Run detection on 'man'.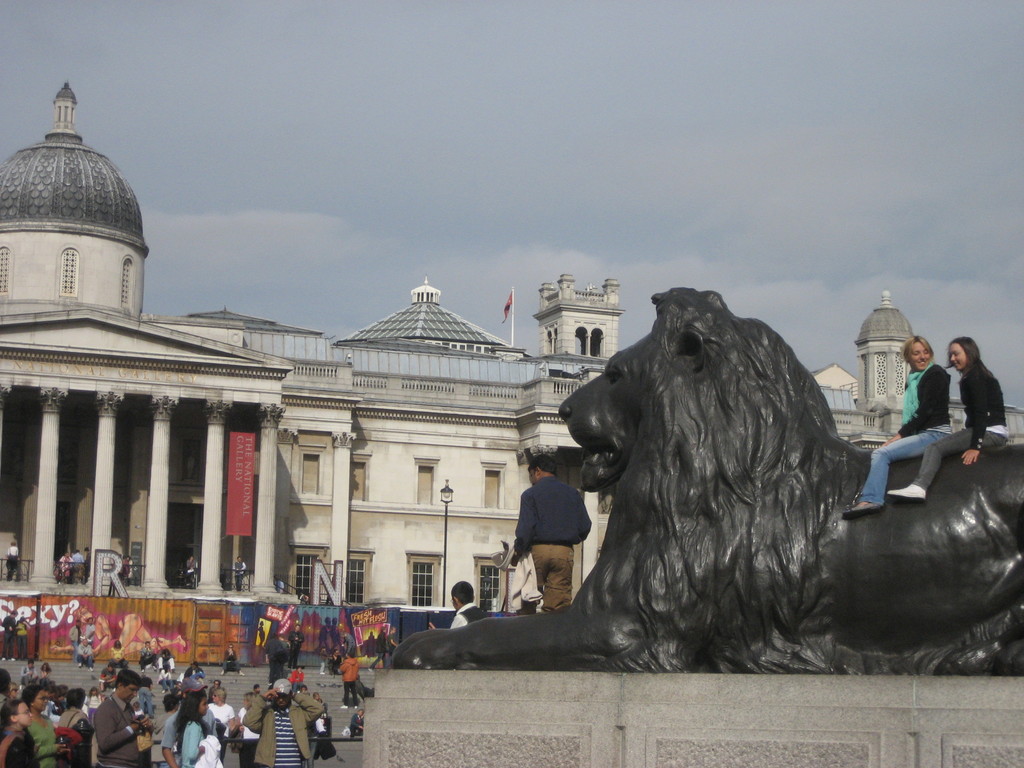
Result: 252, 682, 262, 696.
